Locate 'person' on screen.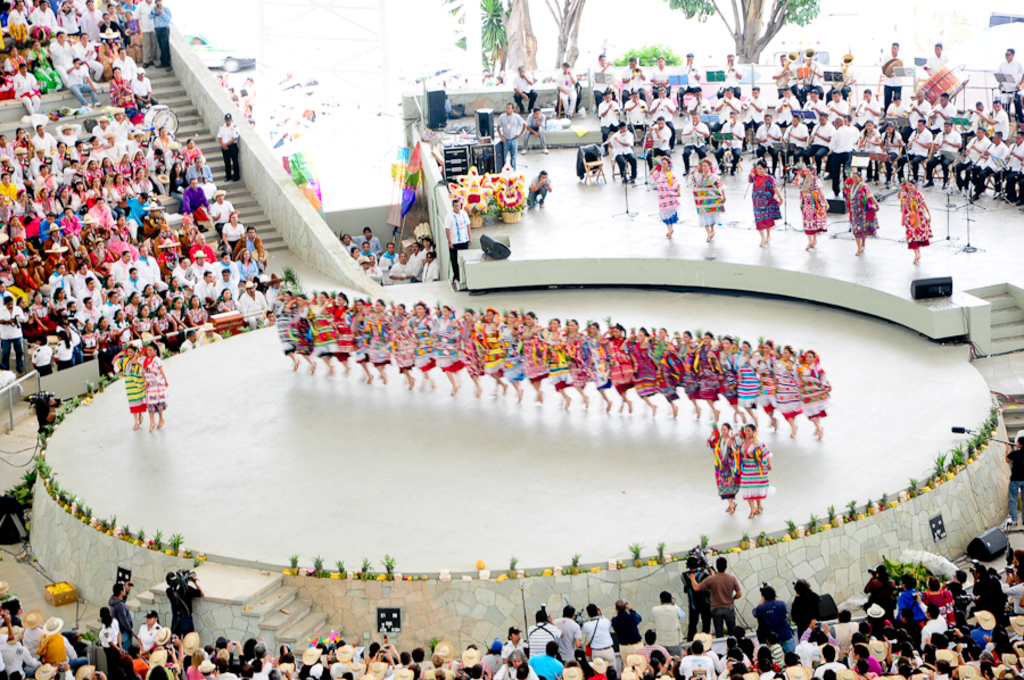
On screen at locate(899, 184, 935, 265).
